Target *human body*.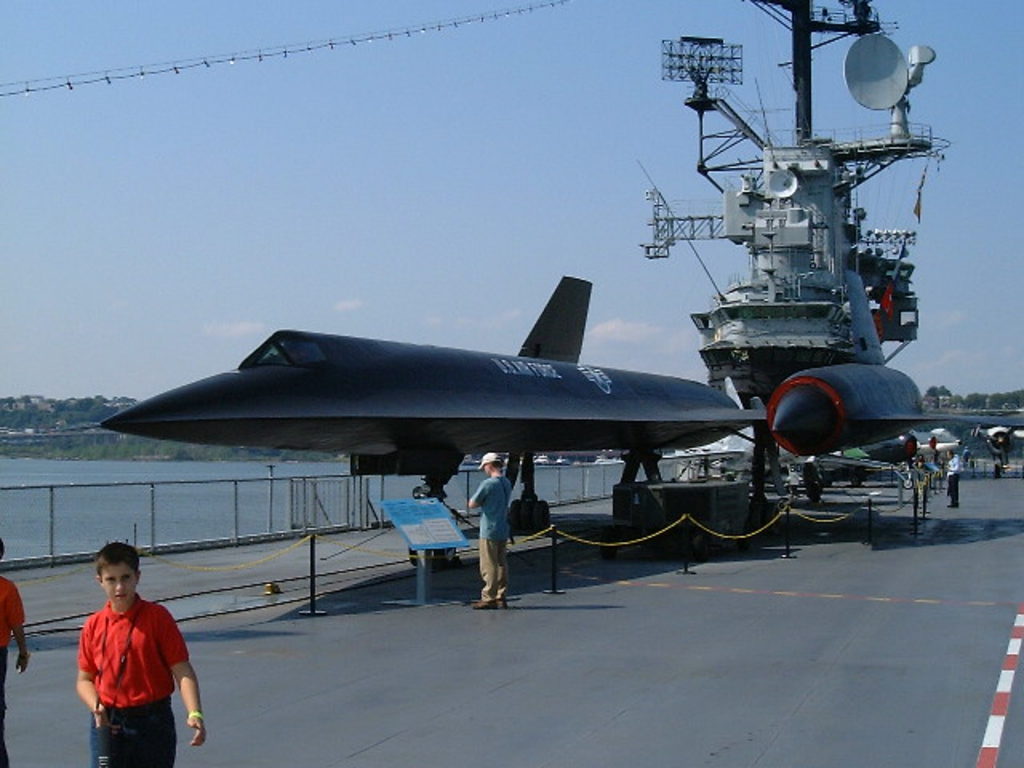
Target region: bbox(469, 474, 512, 613).
